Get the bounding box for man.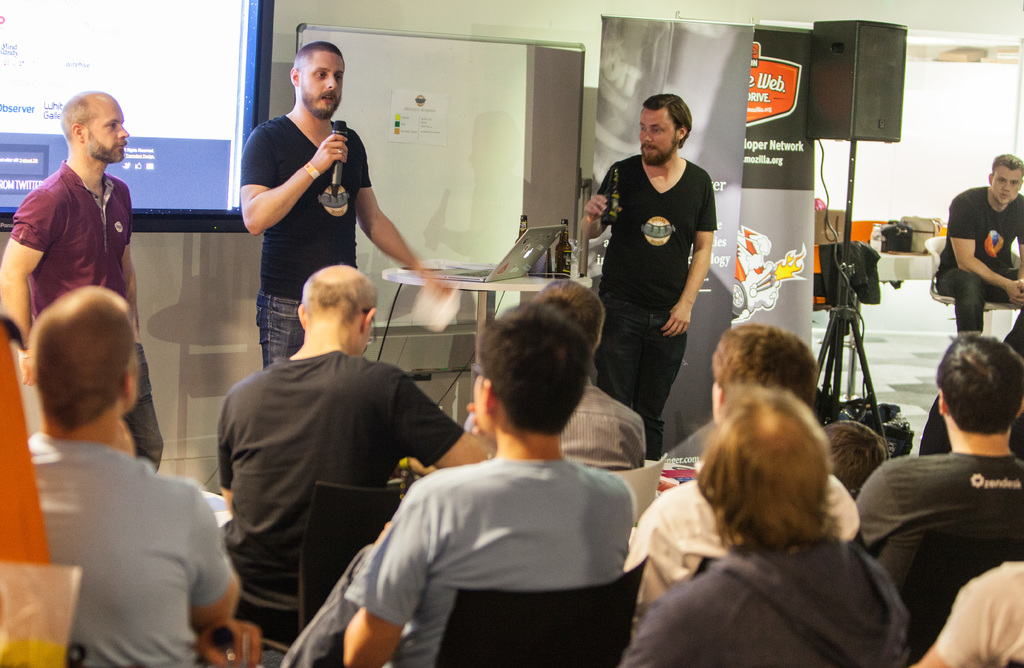
[235, 34, 451, 373].
